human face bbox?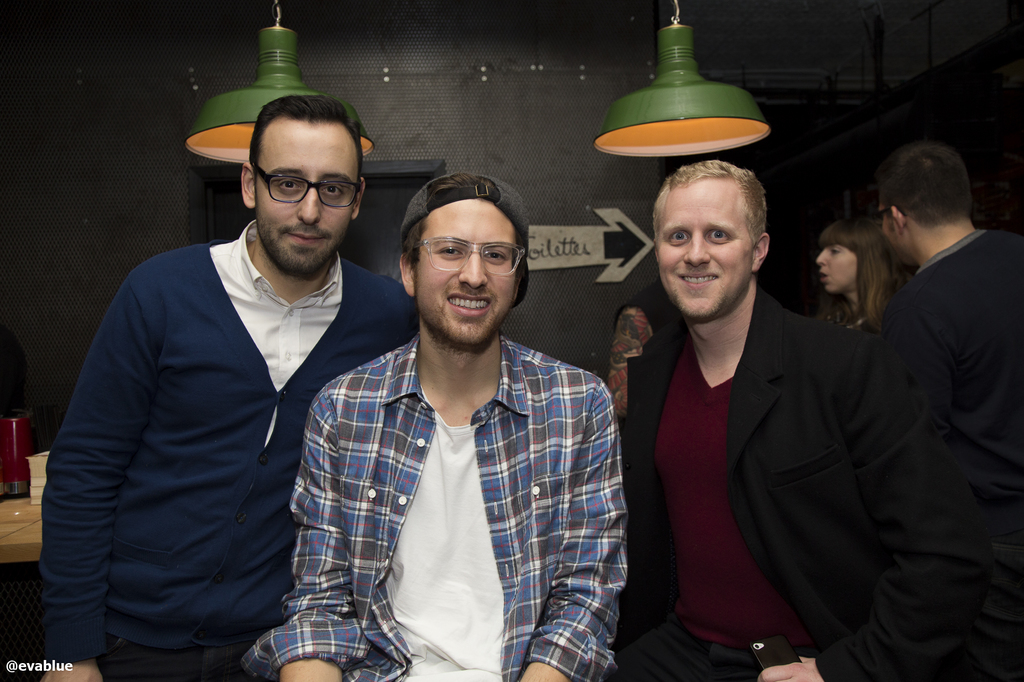
(left=255, top=124, right=360, bottom=271)
